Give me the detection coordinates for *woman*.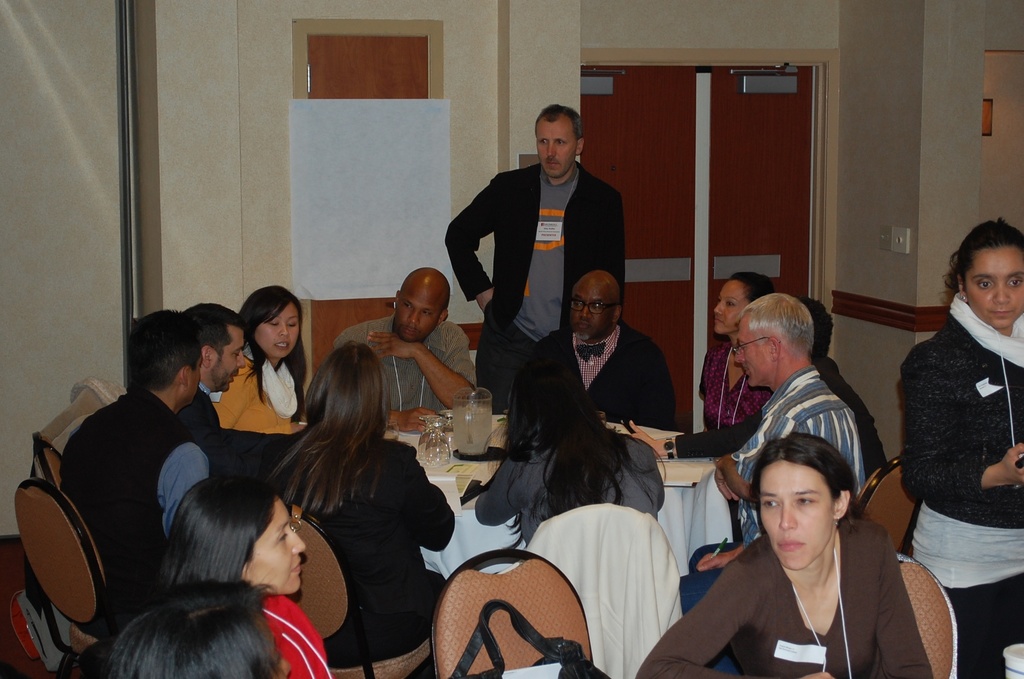
[696,271,782,436].
